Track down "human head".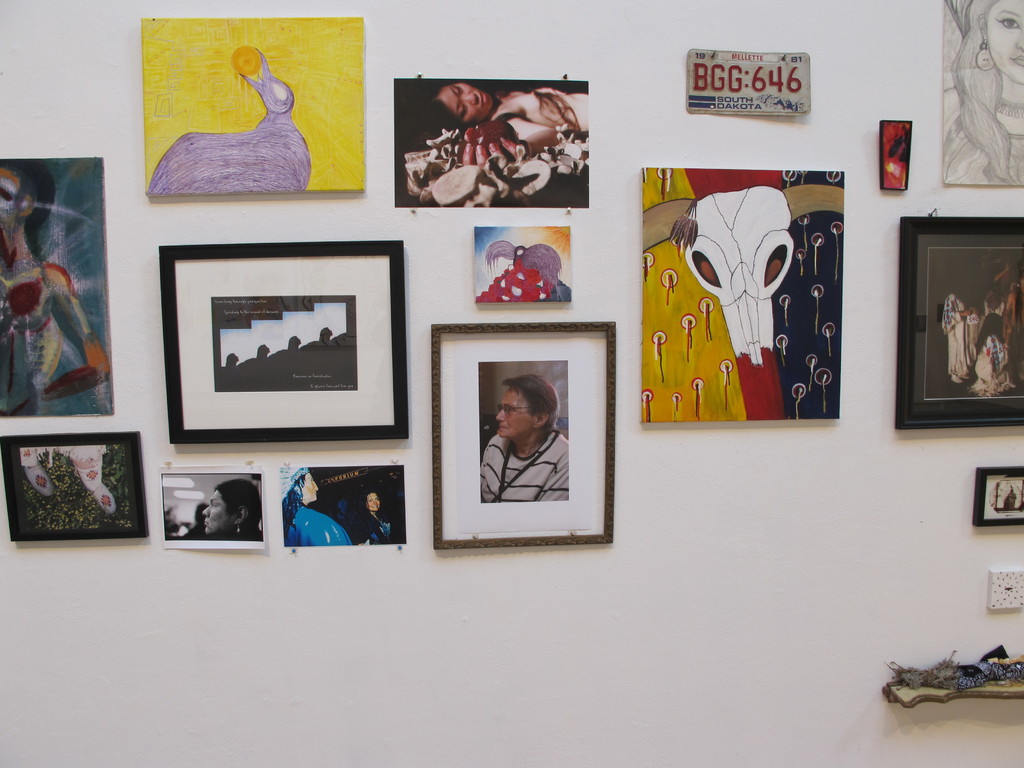
Tracked to [202, 479, 266, 537].
